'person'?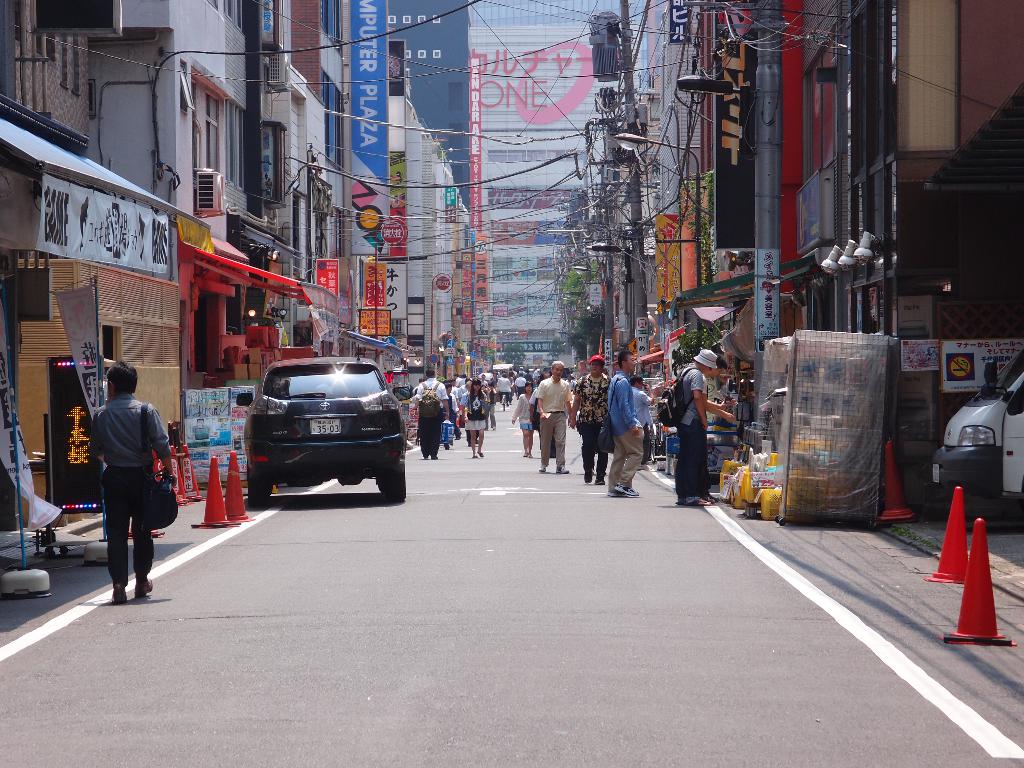
x1=413, y1=365, x2=452, y2=460
